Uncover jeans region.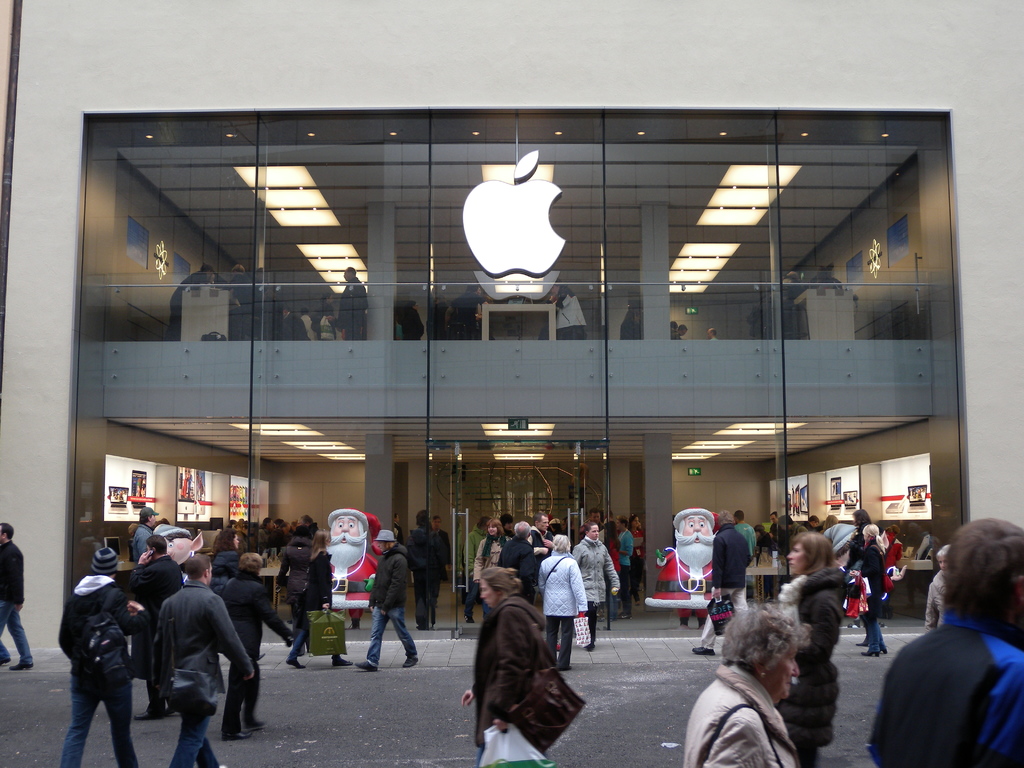
Uncovered: bbox=(54, 636, 116, 767).
